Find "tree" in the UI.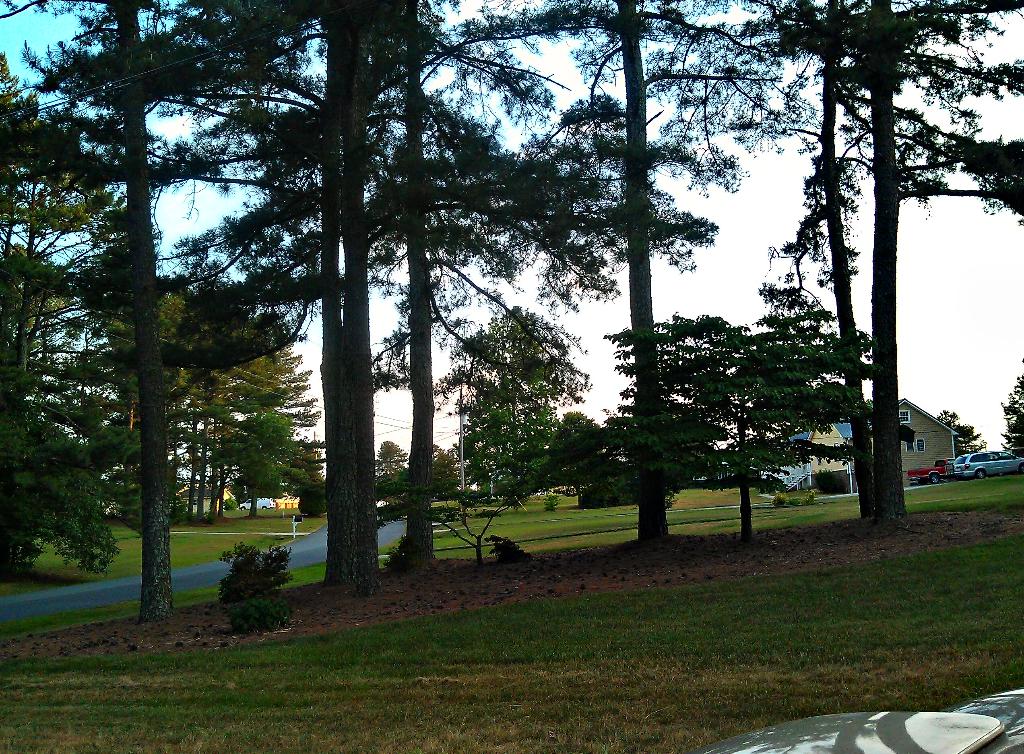
UI element at 403, 0, 823, 559.
